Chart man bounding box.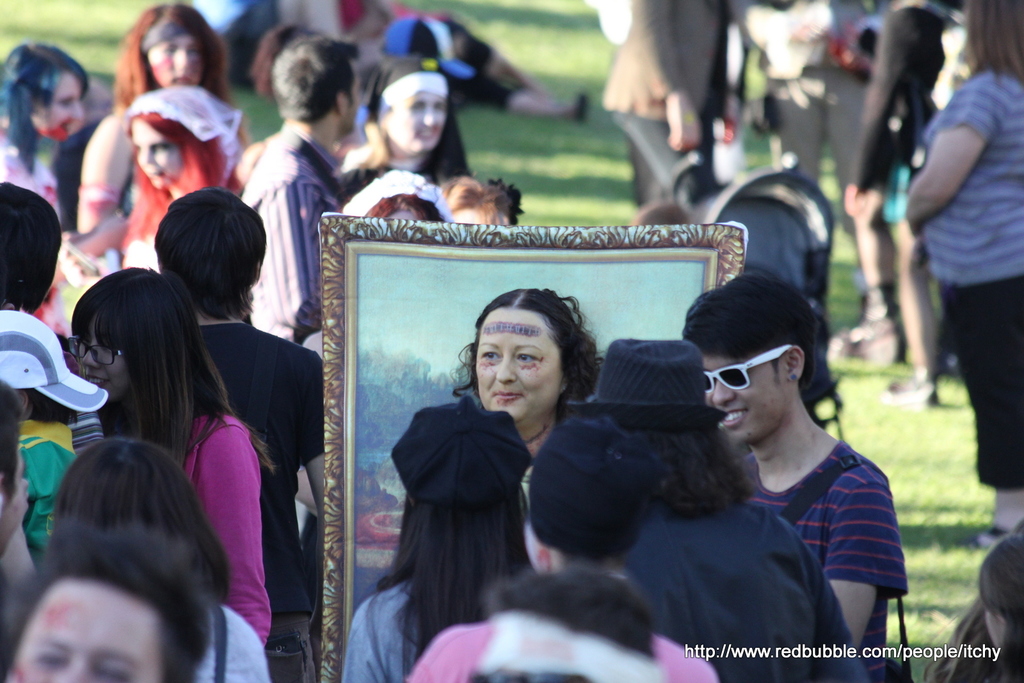
Charted: (600, 0, 726, 175).
